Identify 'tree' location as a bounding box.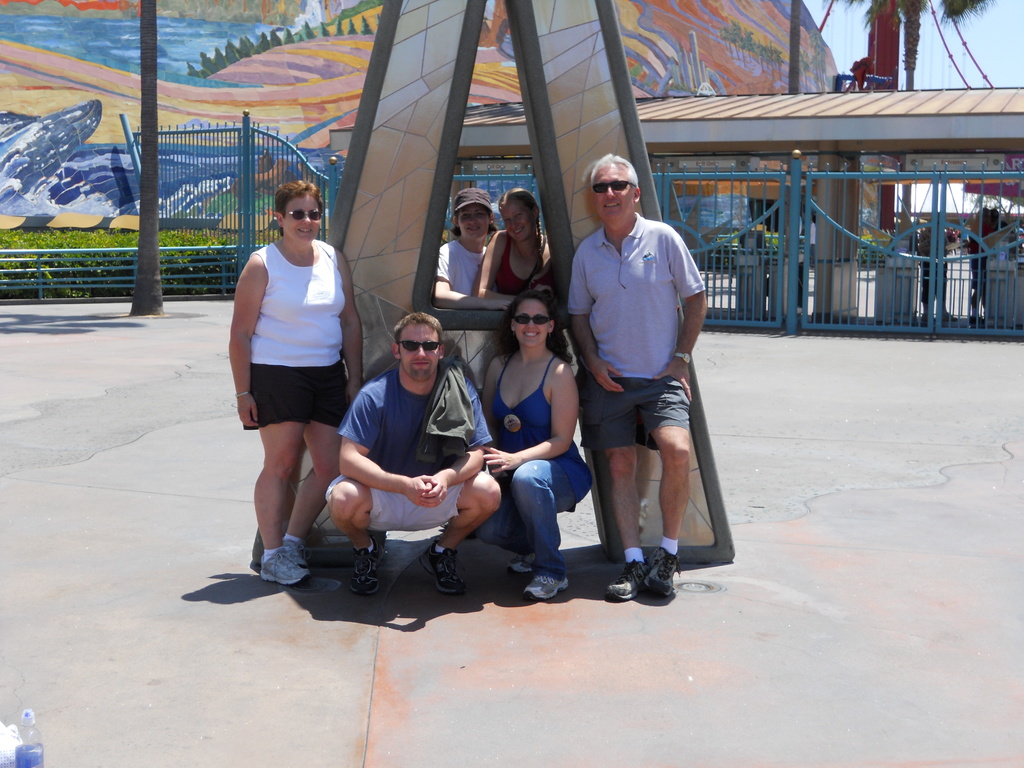
x1=228 y1=38 x2=242 y2=73.
